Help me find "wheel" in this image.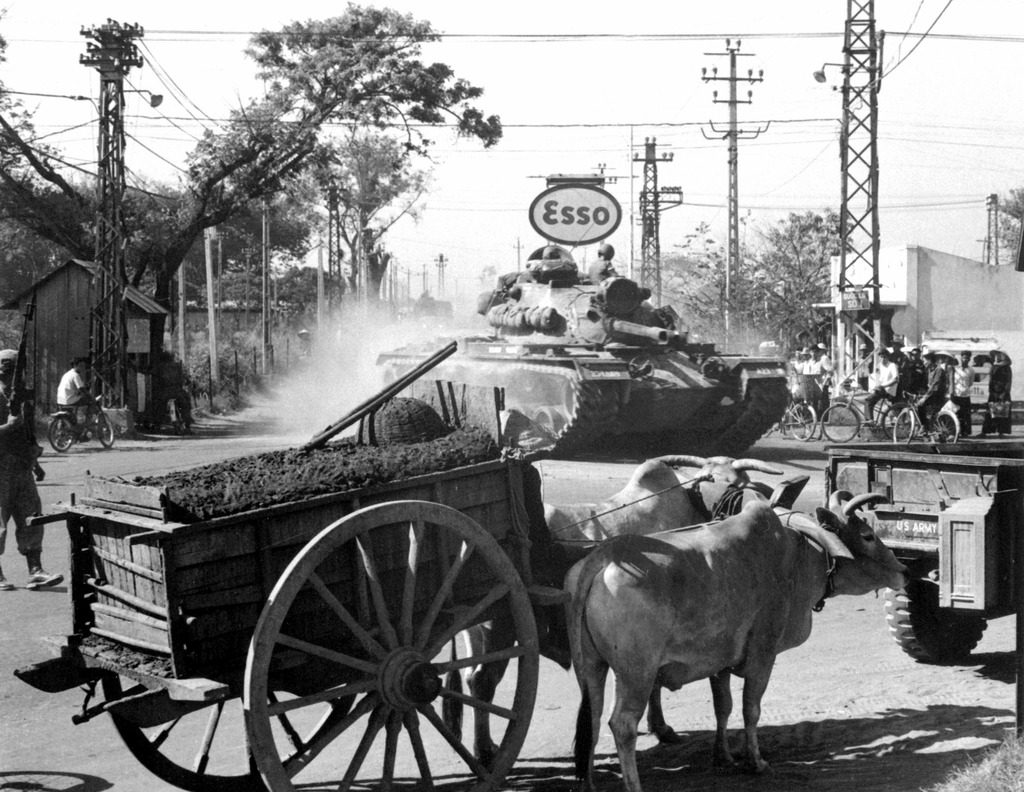
Found it: BBox(931, 412, 963, 442).
